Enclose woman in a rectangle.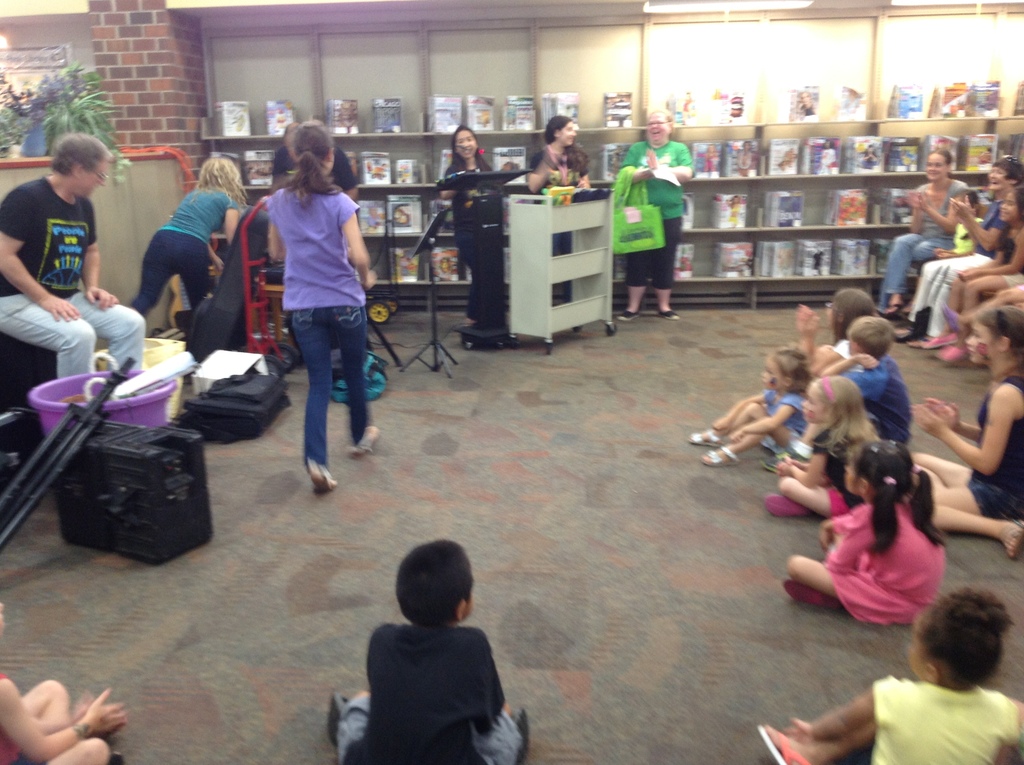
{"x1": 116, "y1": 159, "x2": 259, "y2": 337}.
